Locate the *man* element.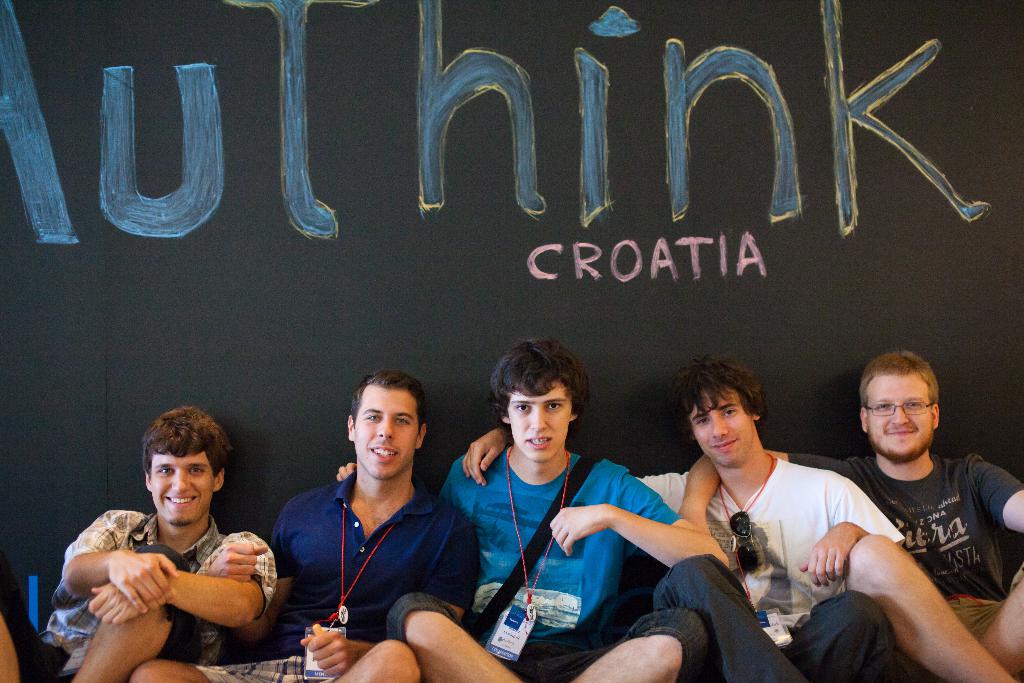
Element bbox: (left=0, top=404, right=276, bottom=682).
